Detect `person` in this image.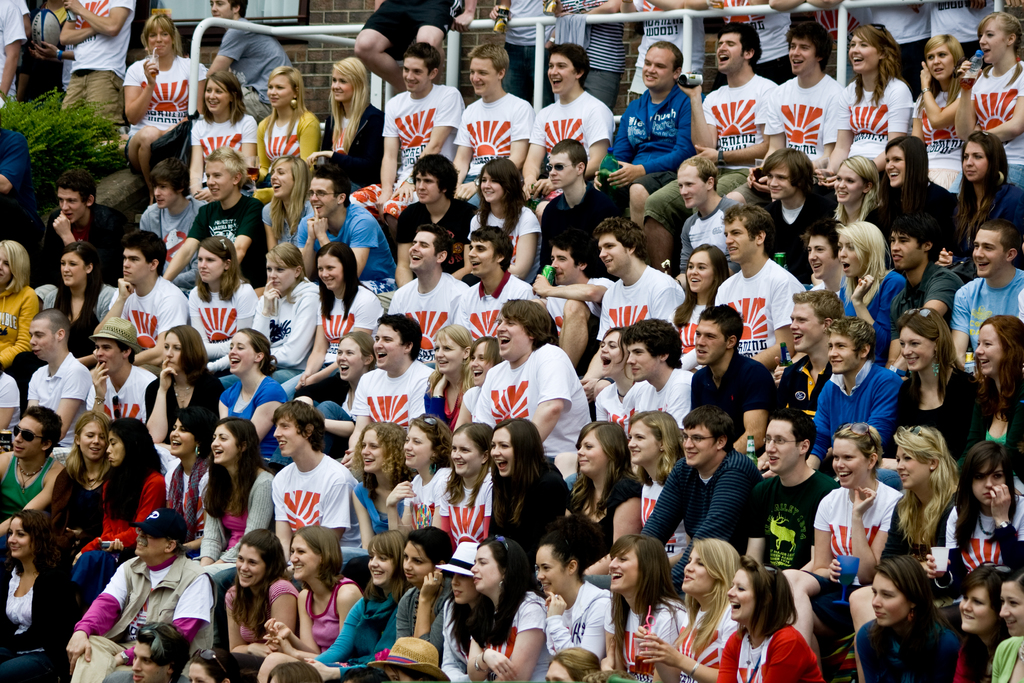
Detection: x1=956, y1=217, x2=1023, y2=370.
